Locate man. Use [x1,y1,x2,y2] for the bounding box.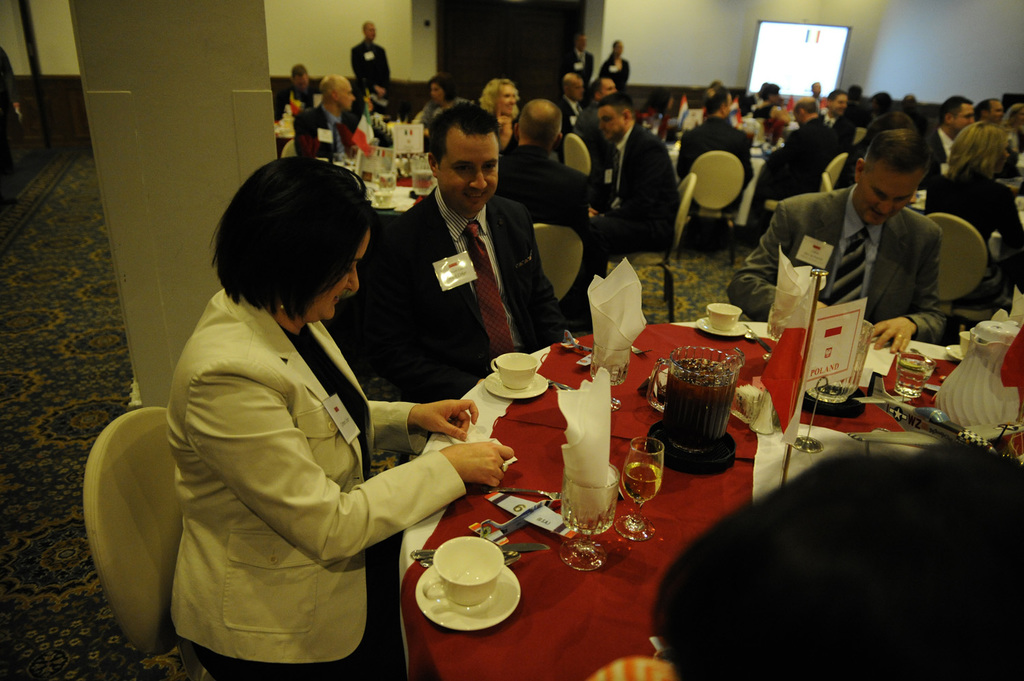
[786,95,844,179].
